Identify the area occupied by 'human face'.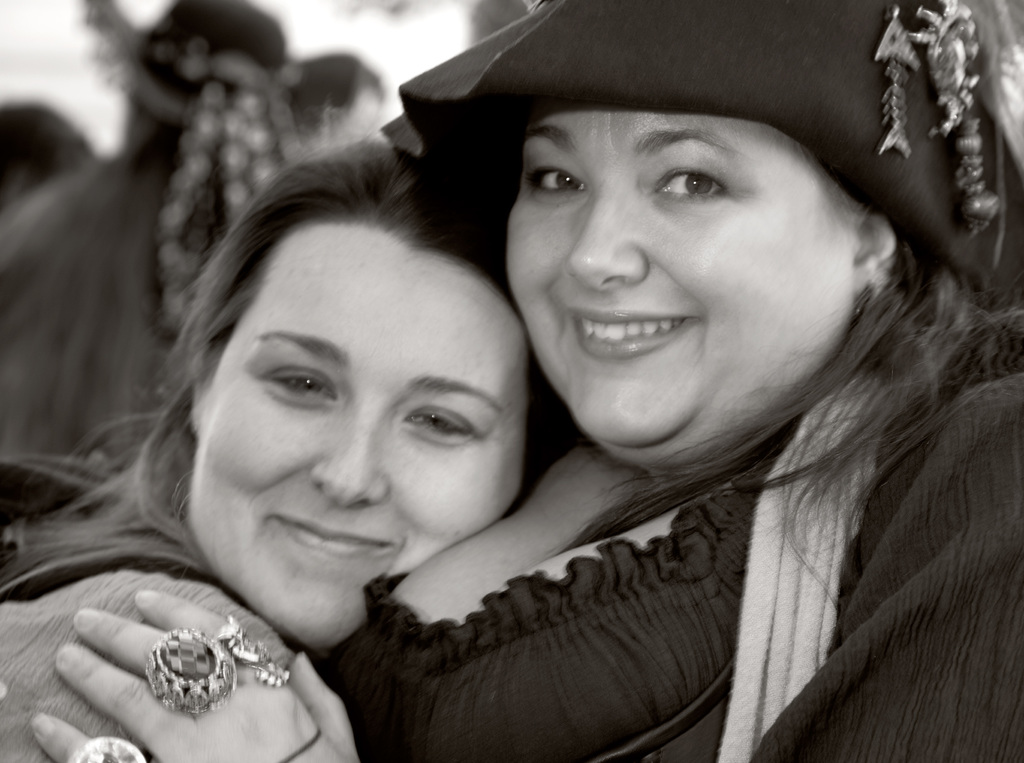
Area: <box>187,223,532,649</box>.
